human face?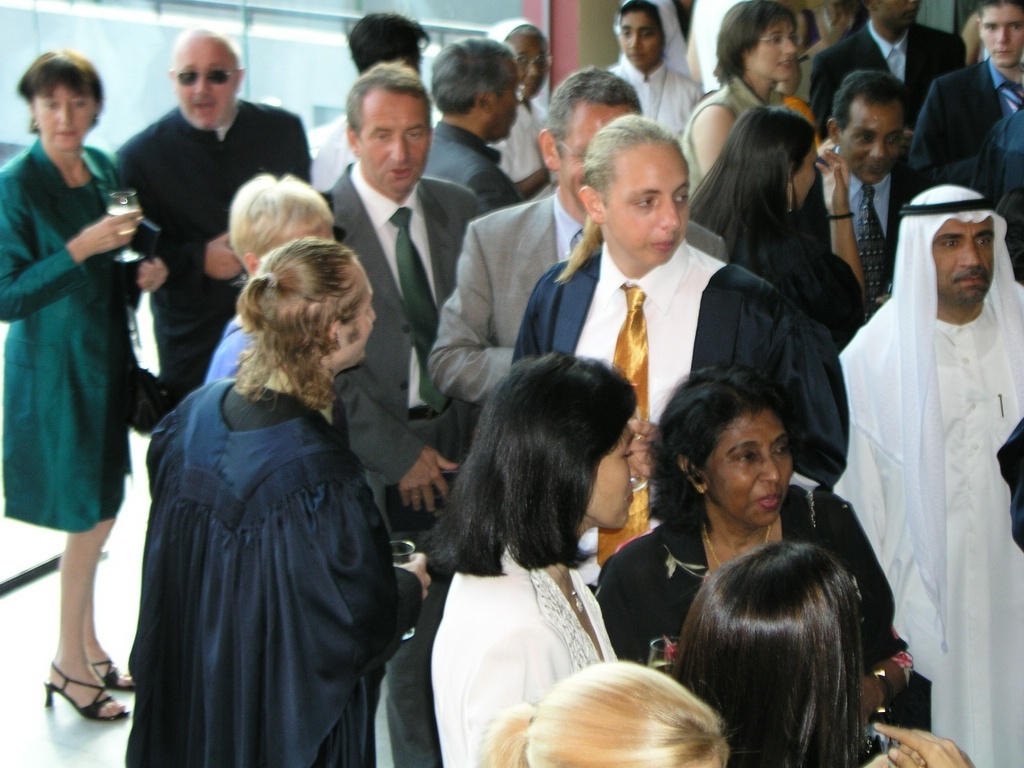
(x1=793, y1=144, x2=820, y2=206)
